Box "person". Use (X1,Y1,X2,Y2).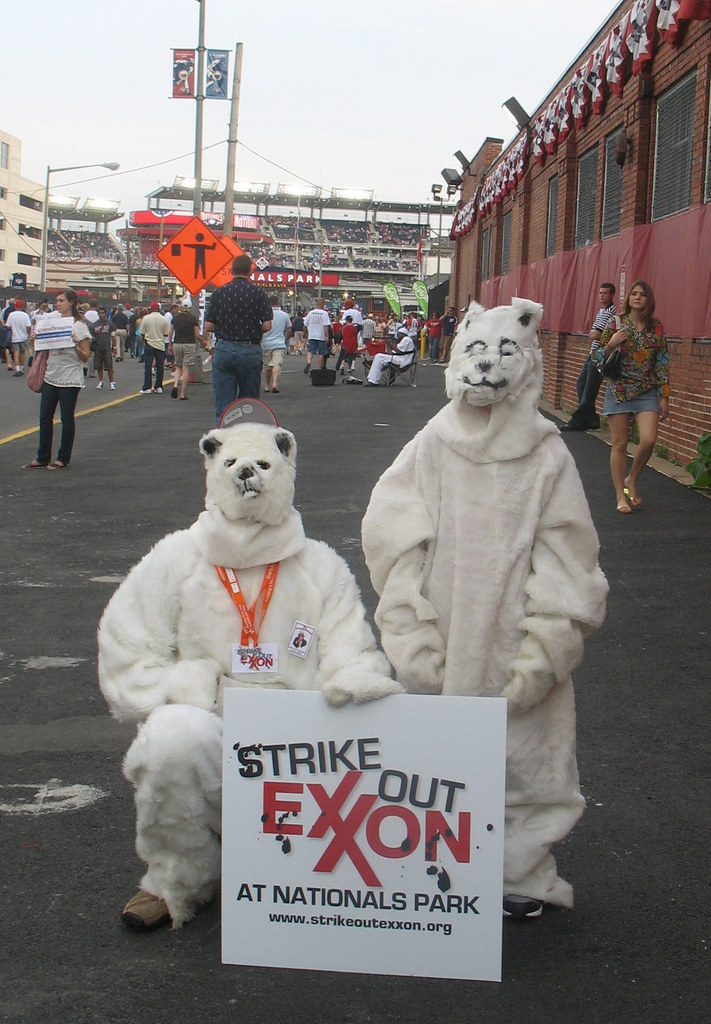
(25,284,102,476).
